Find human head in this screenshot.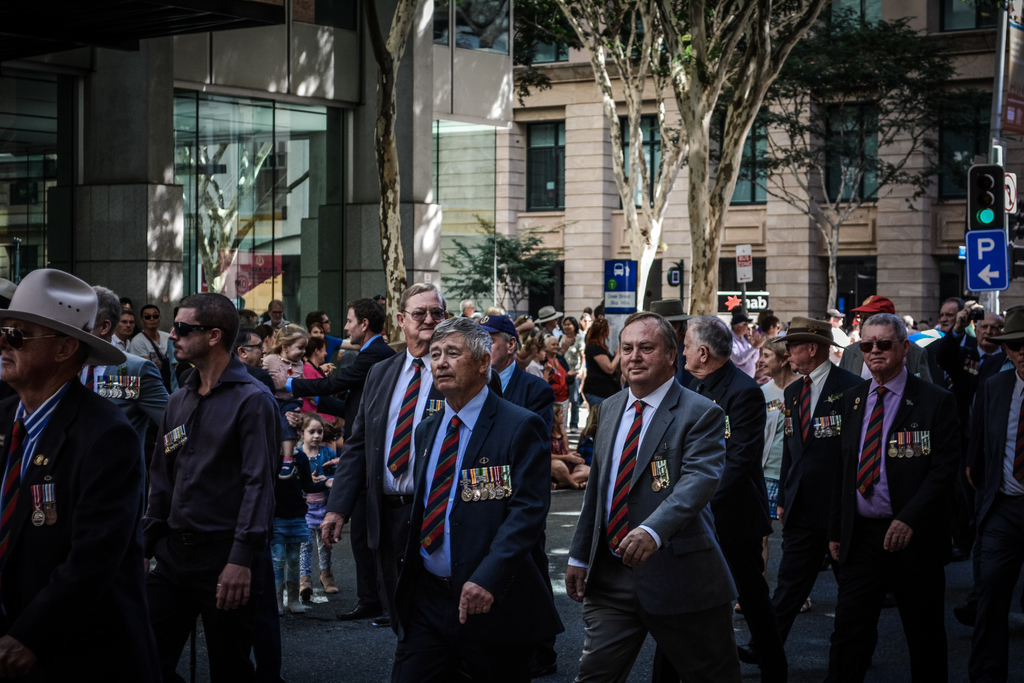
The bounding box for human head is crop(479, 315, 520, 367).
